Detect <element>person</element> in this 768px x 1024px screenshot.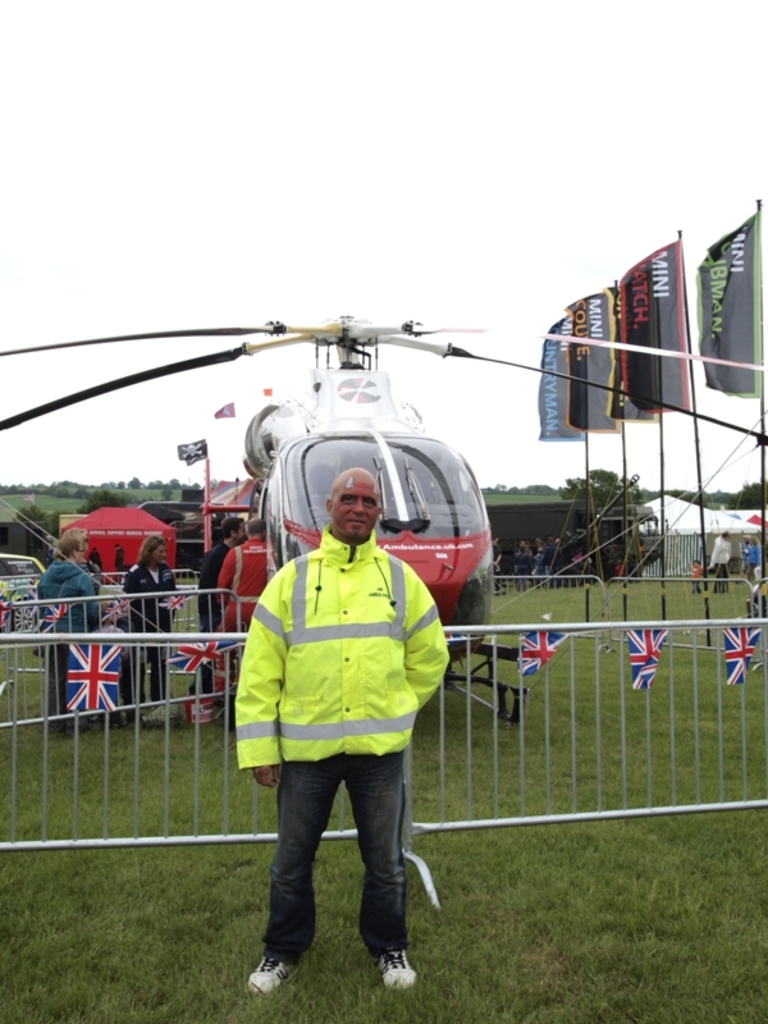
Detection: x1=186 y1=511 x2=242 y2=690.
